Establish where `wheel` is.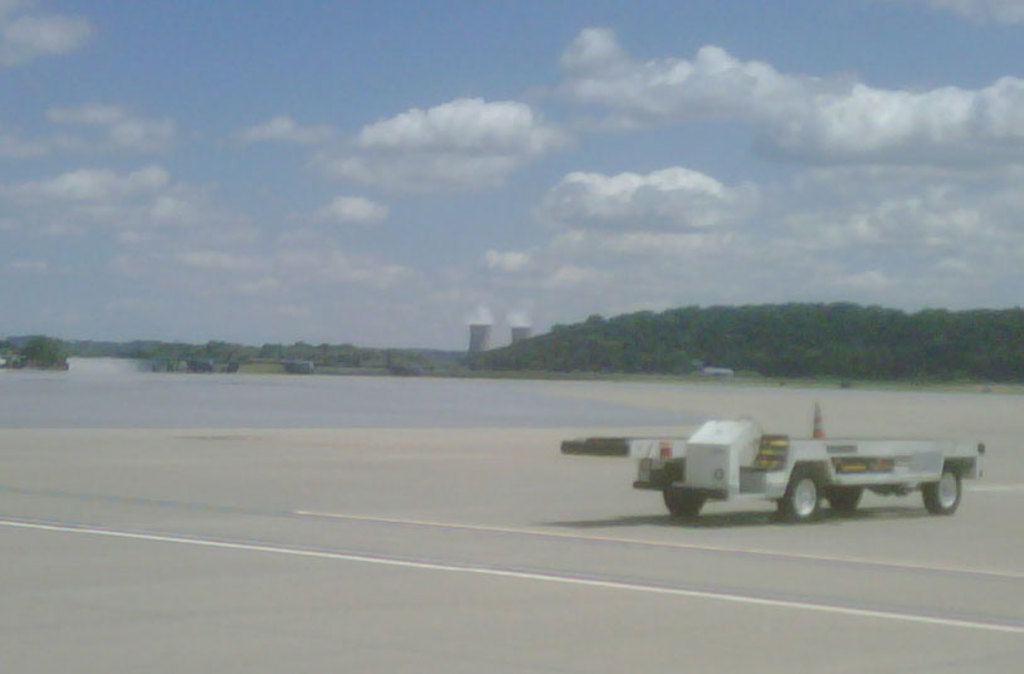
Established at [left=785, top=474, right=865, bottom=532].
